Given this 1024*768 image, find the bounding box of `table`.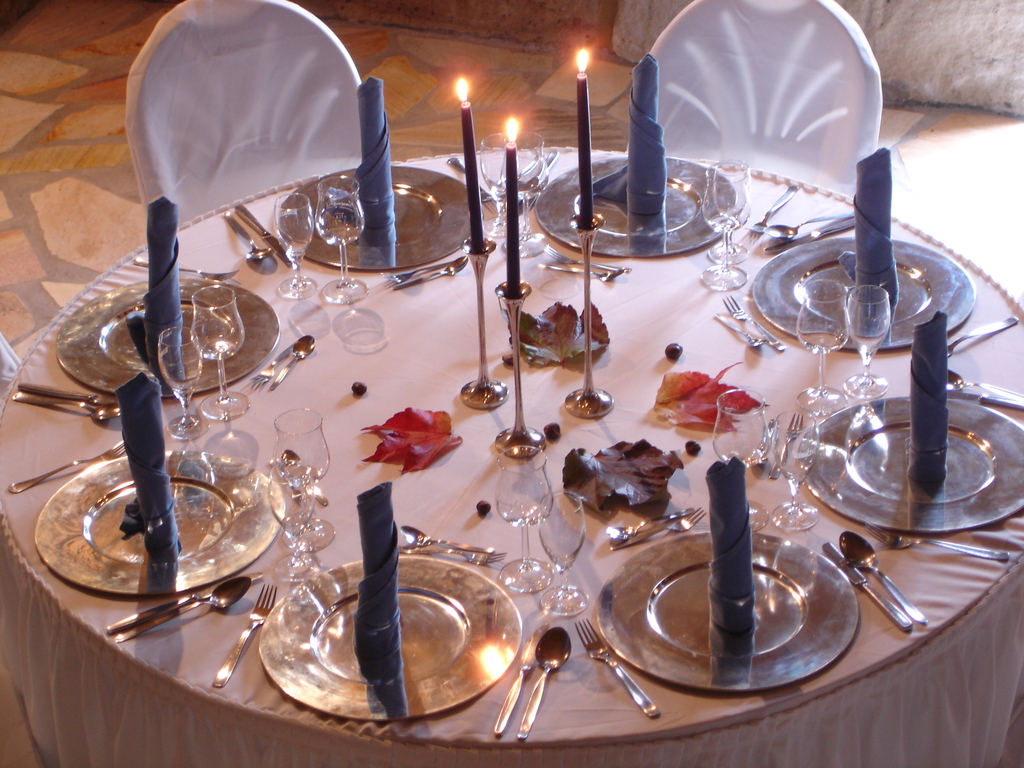
22:134:1023:767.
